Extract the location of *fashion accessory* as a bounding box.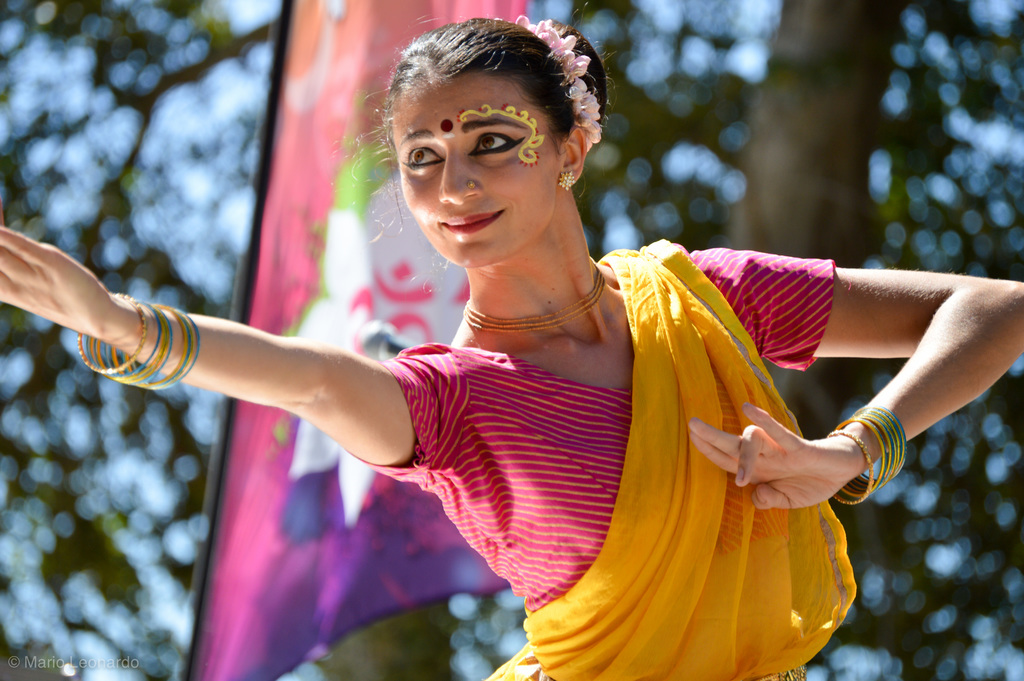
BBox(557, 173, 577, 190).
